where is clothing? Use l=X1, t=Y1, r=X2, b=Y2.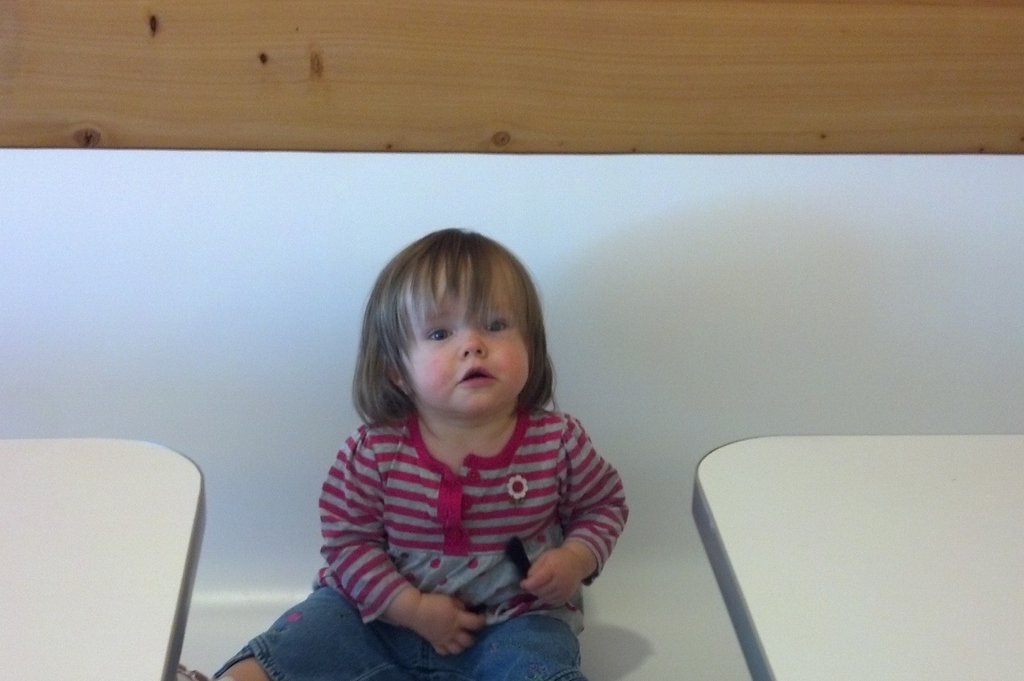
l=216, t=404, r=629, b=680.
